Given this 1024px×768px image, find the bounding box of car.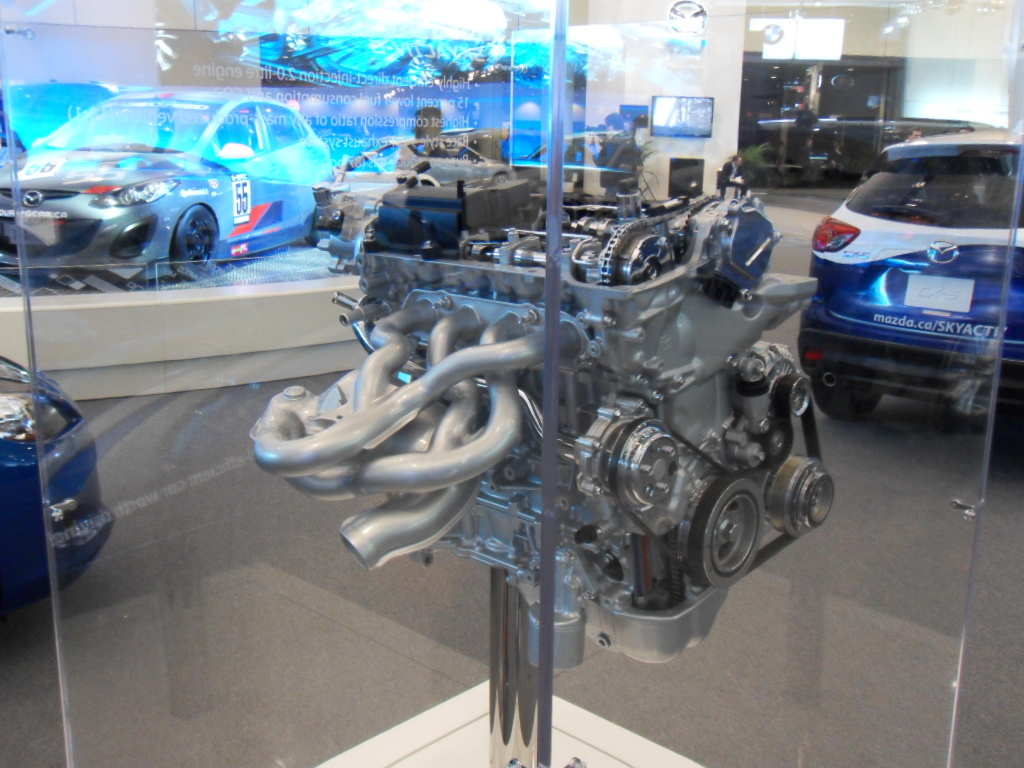
796 132 1023 419.
